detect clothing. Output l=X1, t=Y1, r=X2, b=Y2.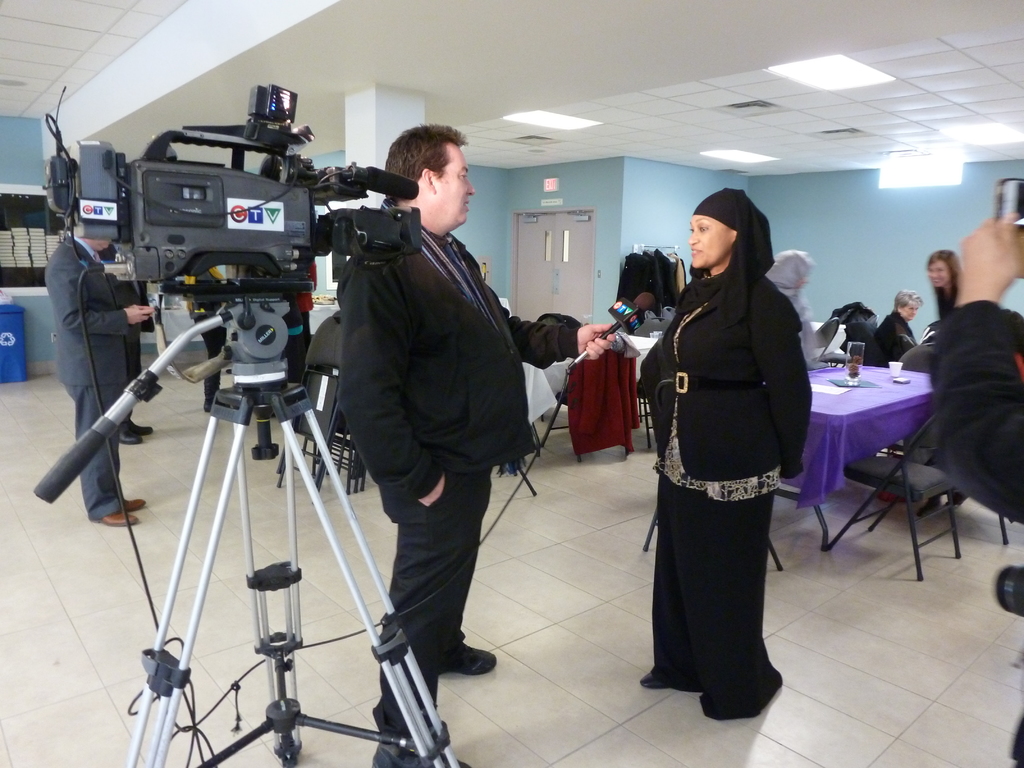
l=924, t=283, r=956, b=331.
